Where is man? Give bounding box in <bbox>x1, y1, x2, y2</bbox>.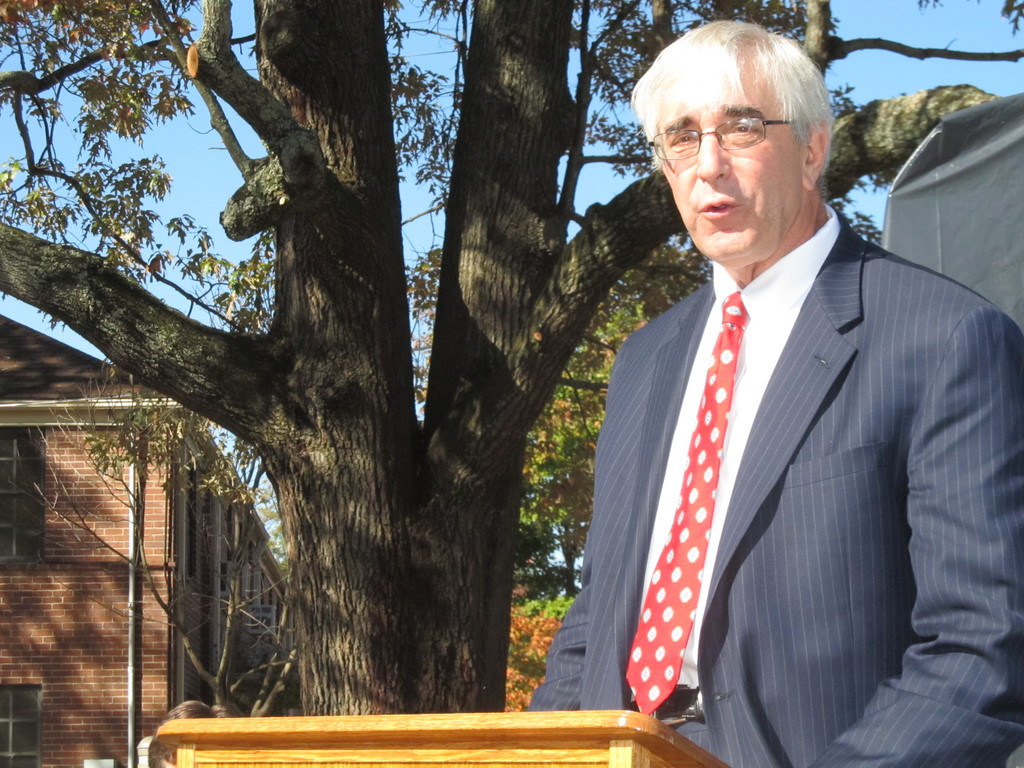
<bbox>552, 29, 1000, 767</bbox>.
